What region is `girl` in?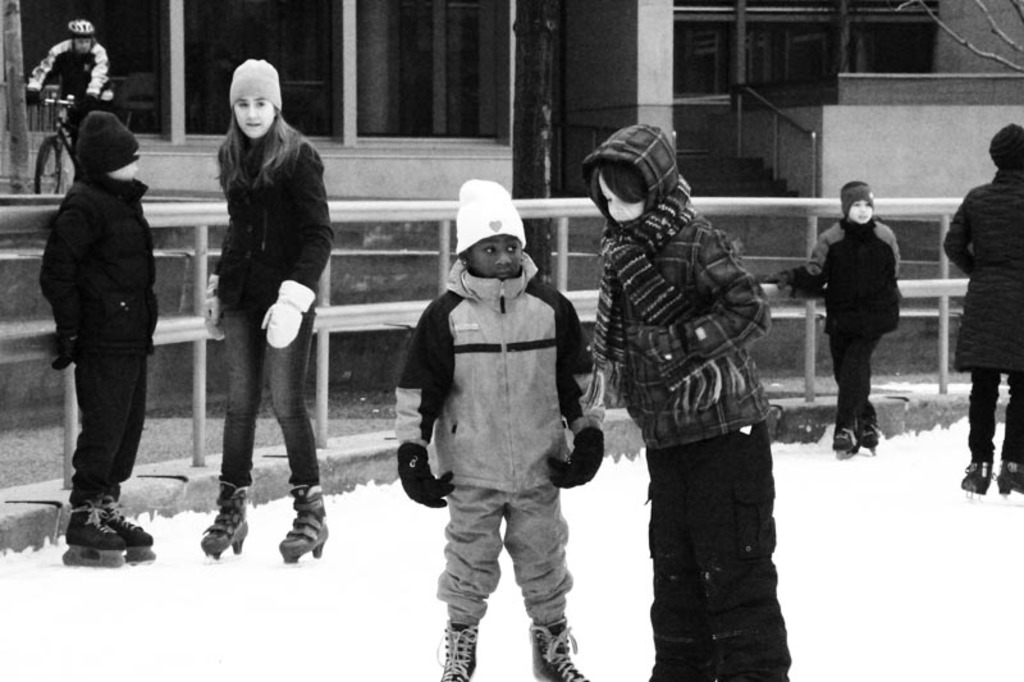
bbox(582, 123, 792, 681).
